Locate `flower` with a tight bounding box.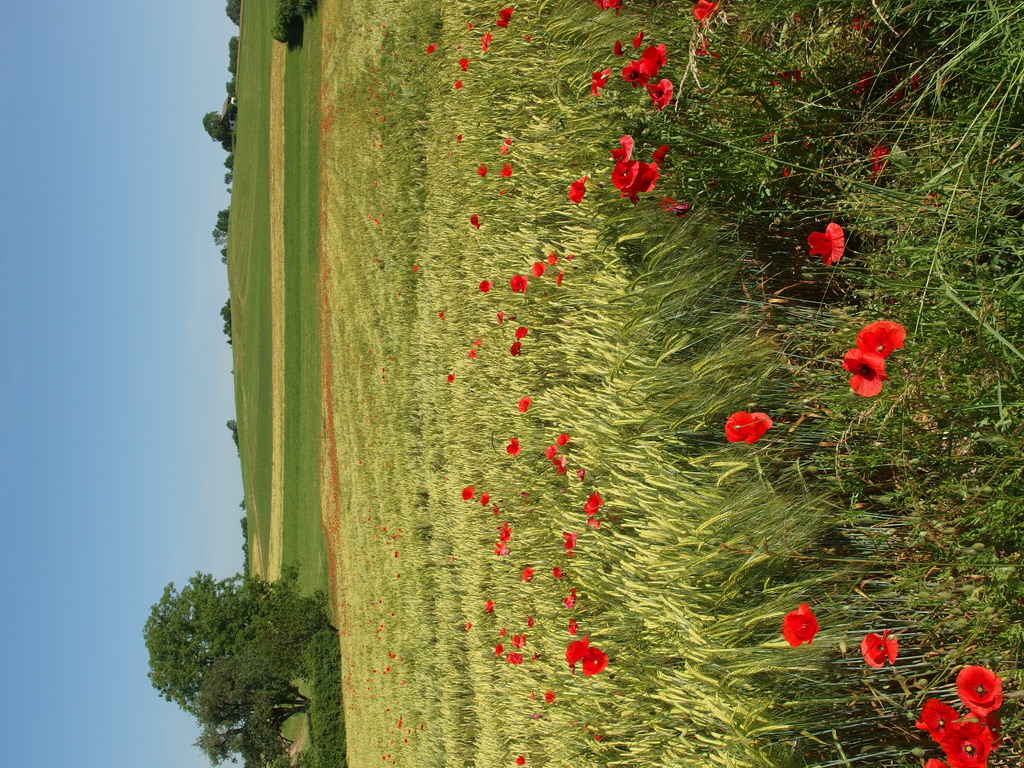
Rect(544, 443, 553, 459).
